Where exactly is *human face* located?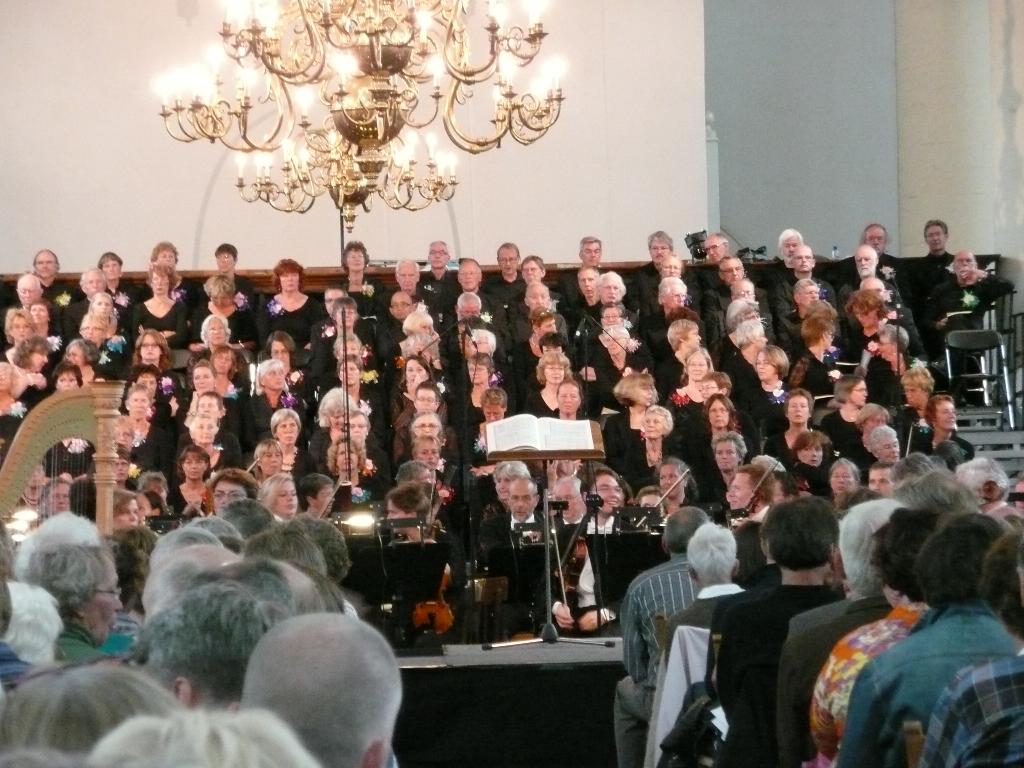
Its bounding box is detection(856, 247, 873, 280).
